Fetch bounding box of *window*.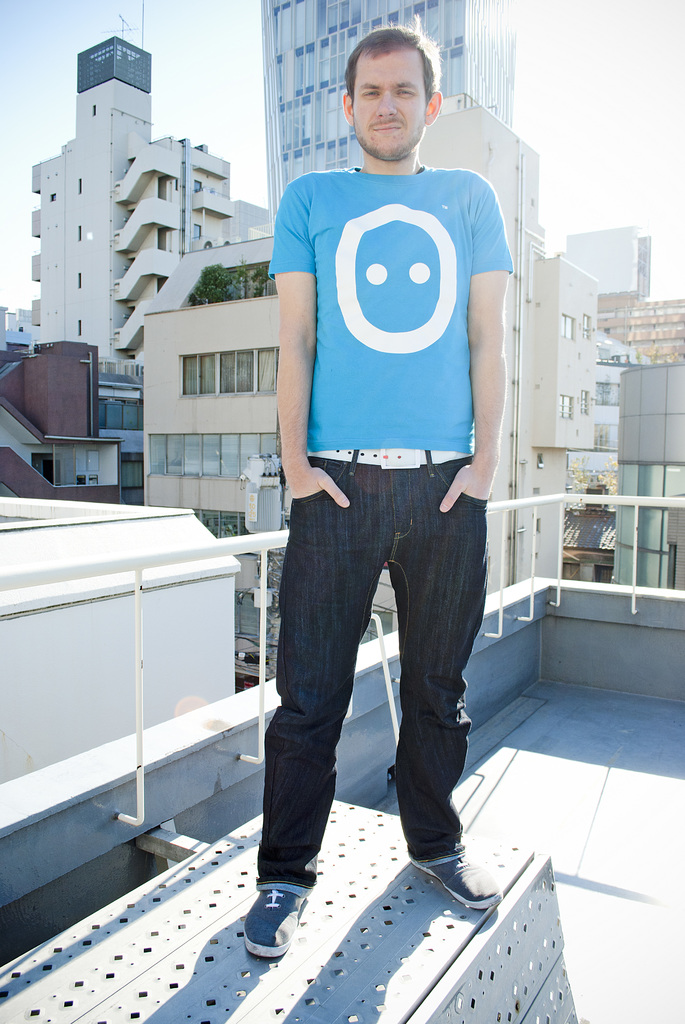
Bbox: (left=559, top=316, right=576, bottom=338).
